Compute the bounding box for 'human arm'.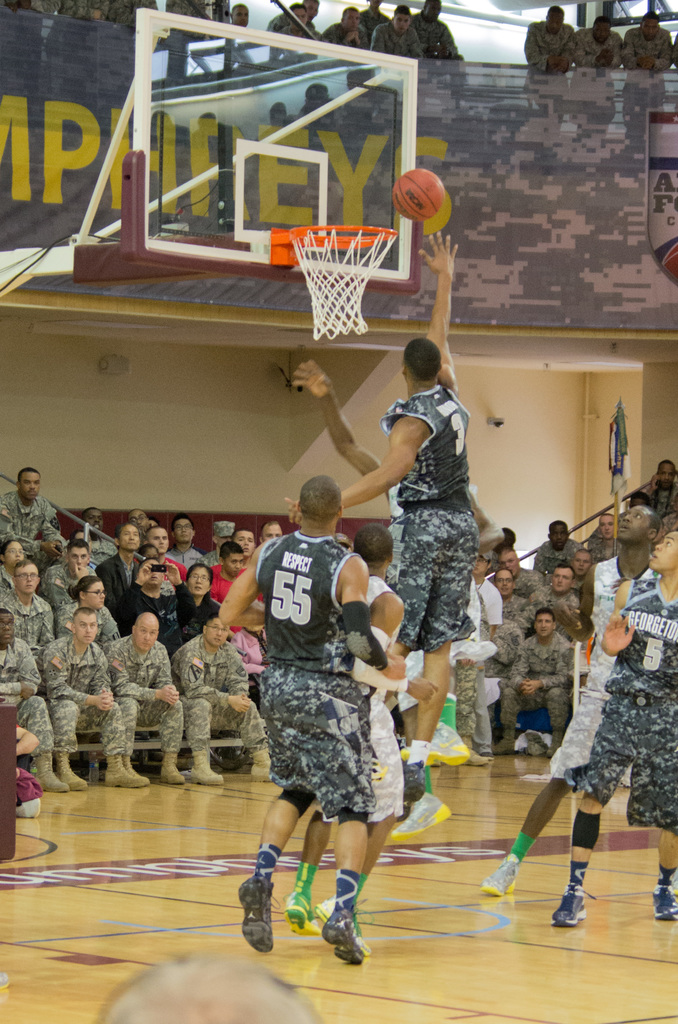
bbox=[328, 25, 355, 46].
